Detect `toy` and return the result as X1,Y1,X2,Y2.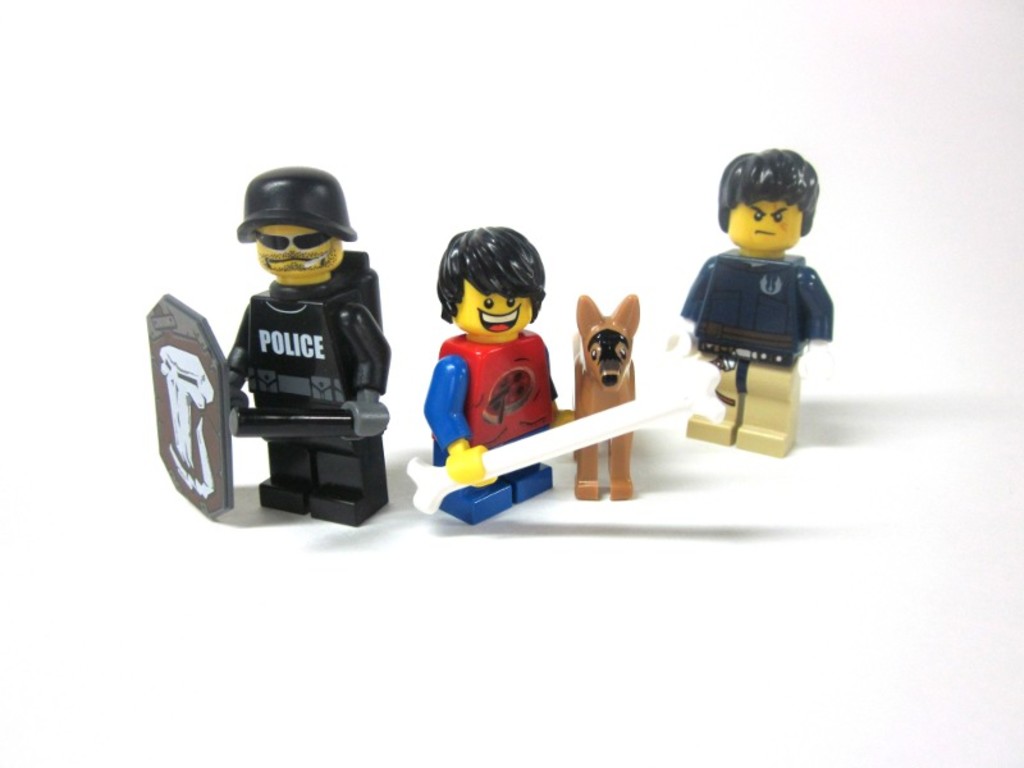
422,227,573,529.
